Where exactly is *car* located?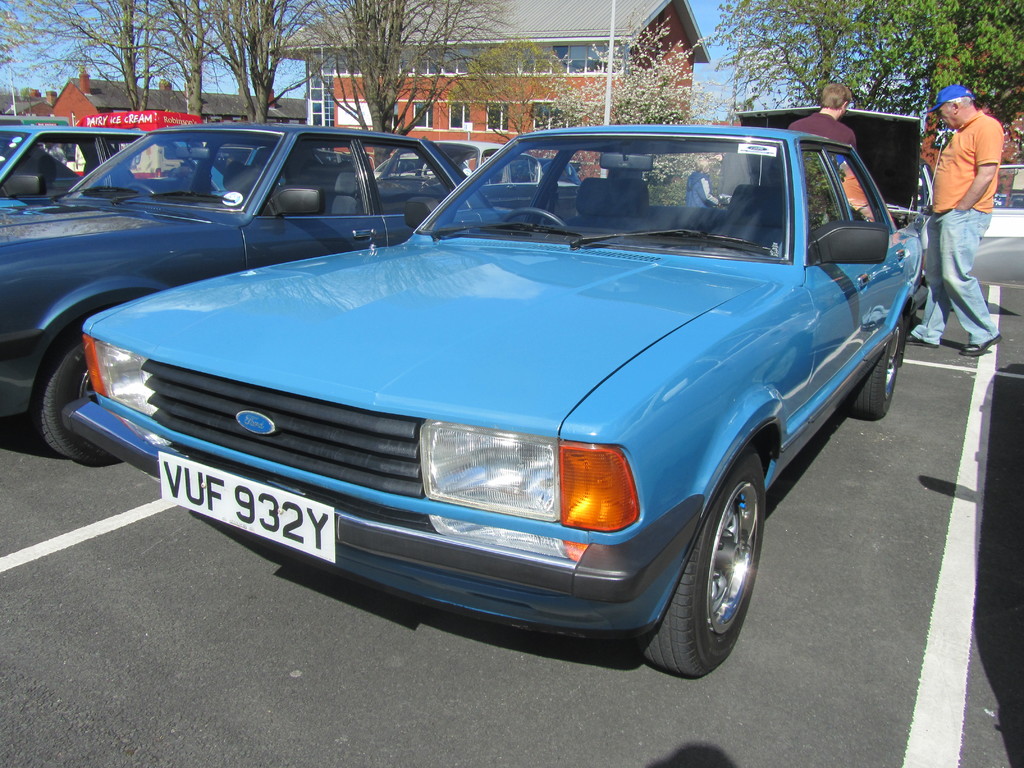
Its bounding box is [0, 121, 260, 218].
